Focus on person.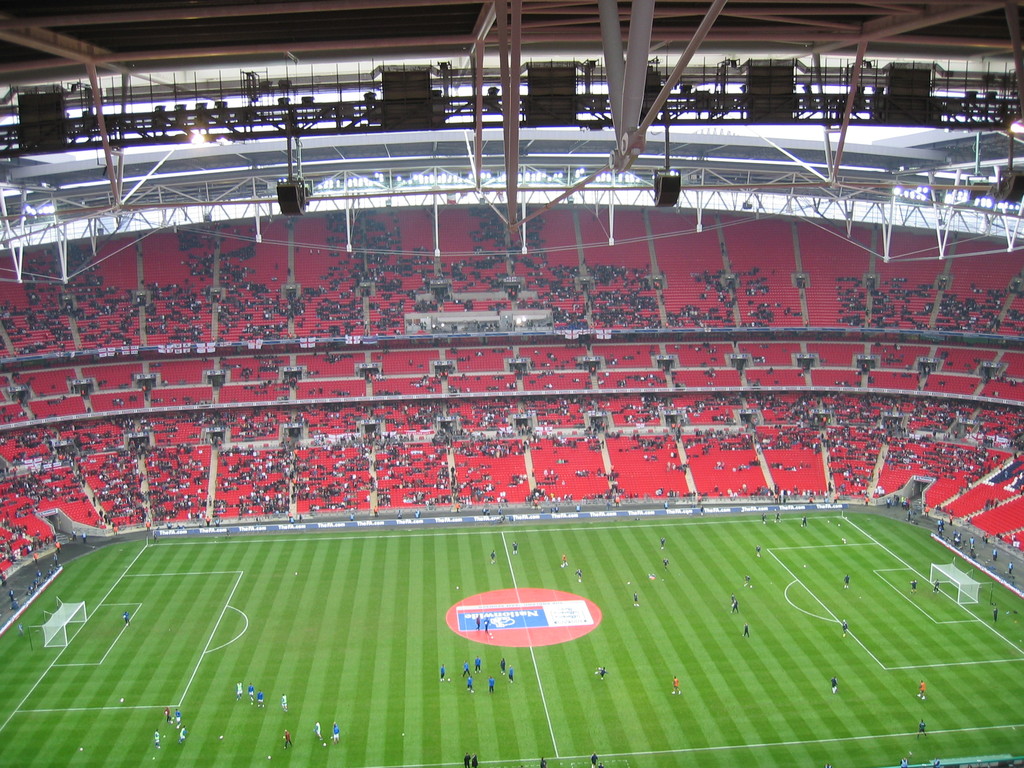
Focused at {"left": 597, "top": 668, "right": 607, "bottom": 682}.
